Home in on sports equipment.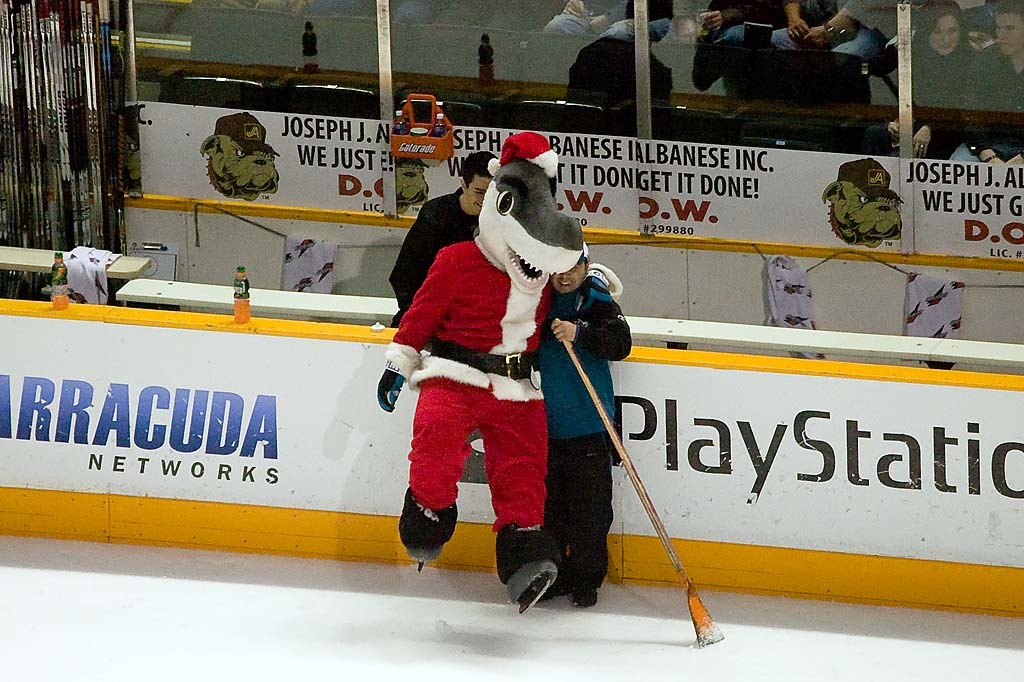
Homed in at l=397, t=497, r=446, b=576.
